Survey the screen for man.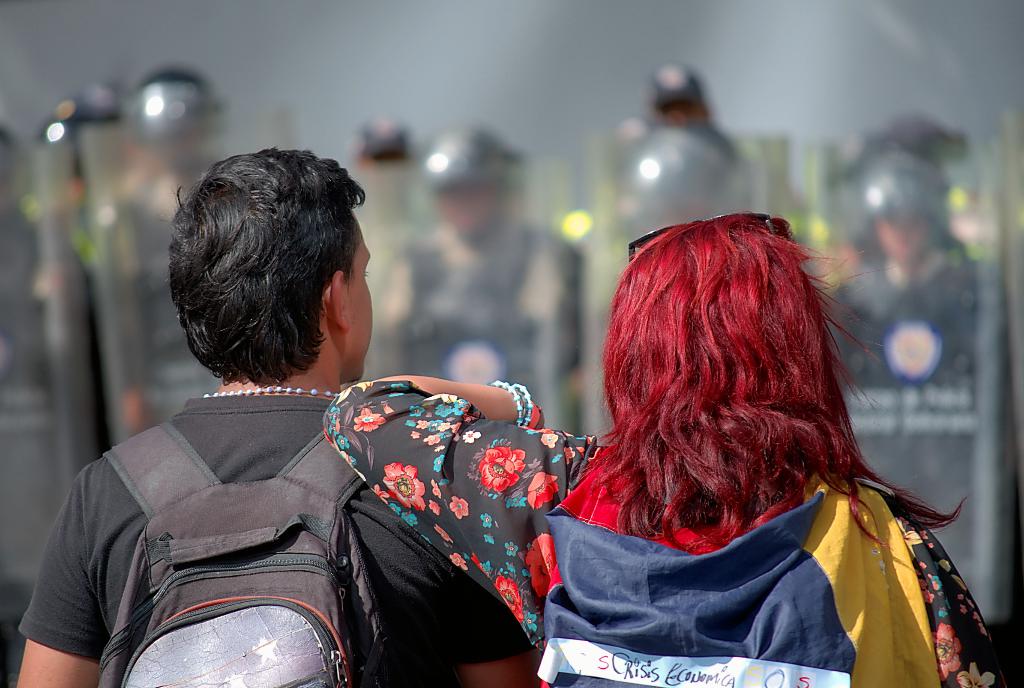
Survey found: {"left": 52, "top": 181, "right": 665, "bottom": 687}.
